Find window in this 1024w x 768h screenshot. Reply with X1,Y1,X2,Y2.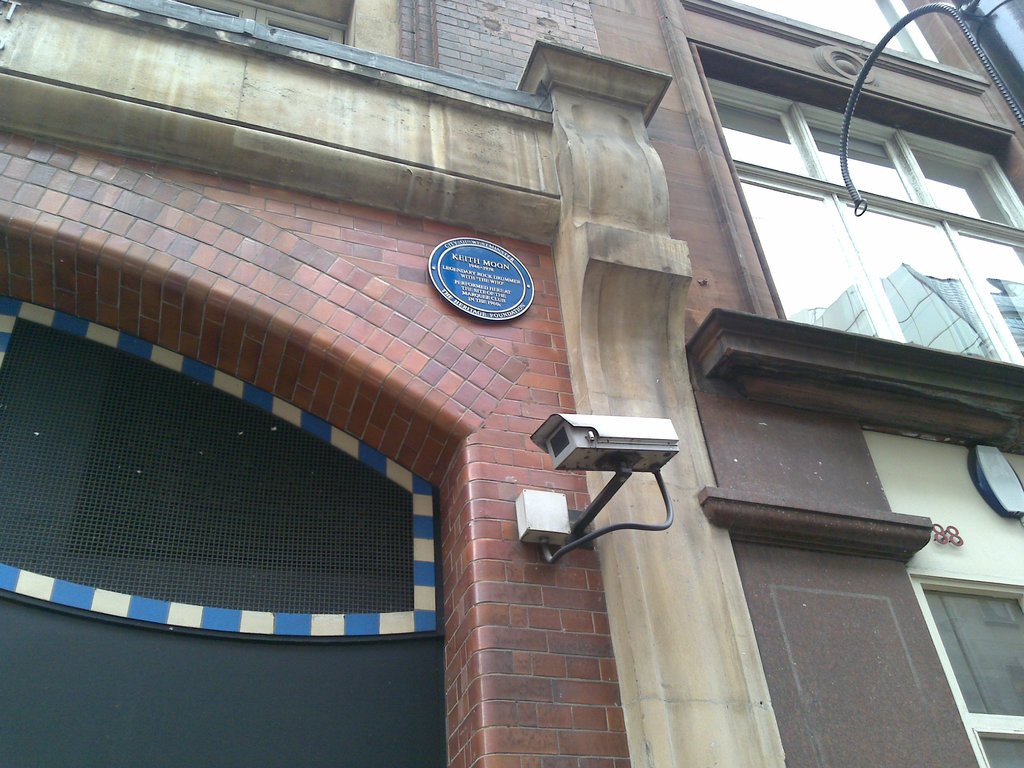
911,578,1022,767.
